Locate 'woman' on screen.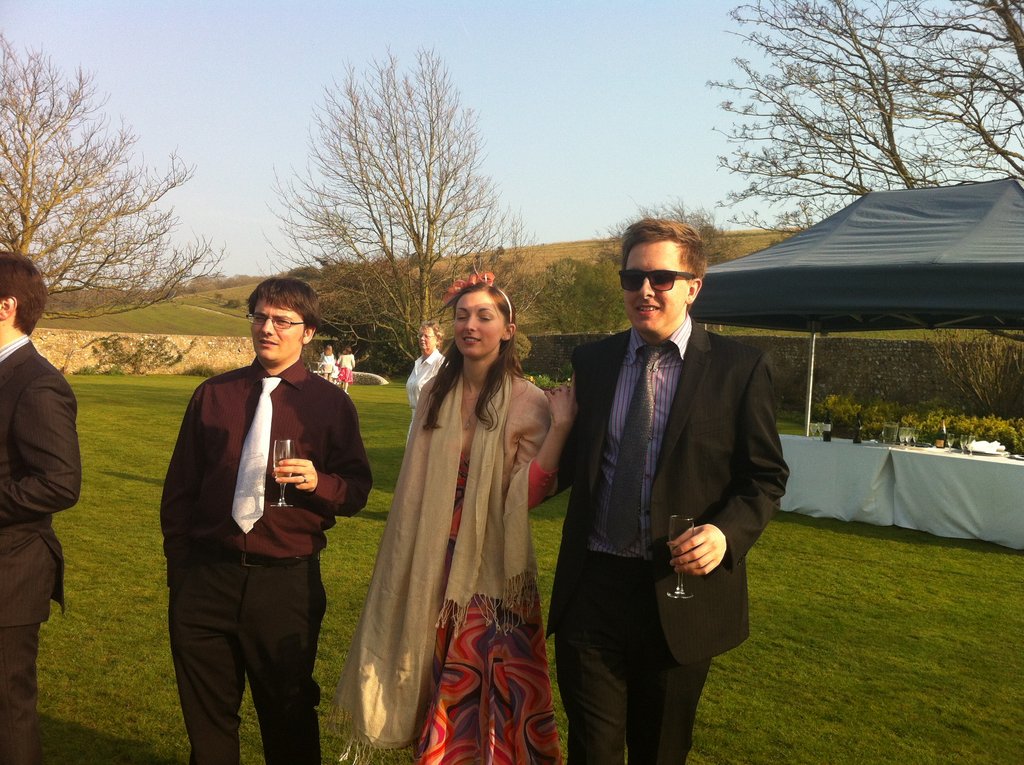
On screen at locate(335, 348, 355, 387).
